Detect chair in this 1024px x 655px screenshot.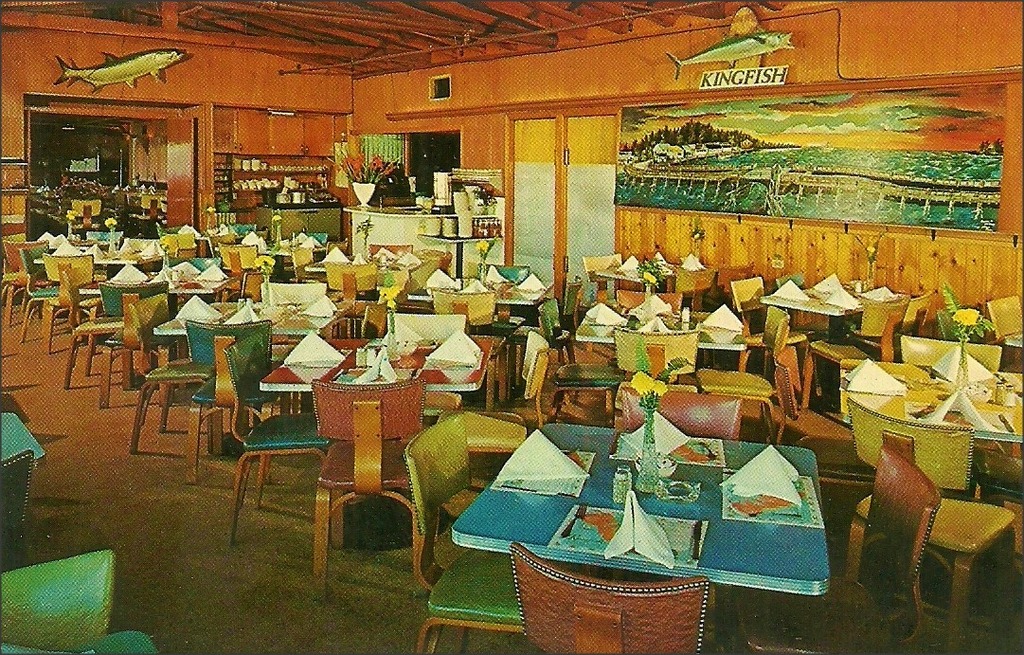
Detection: 728,275,809,373.
